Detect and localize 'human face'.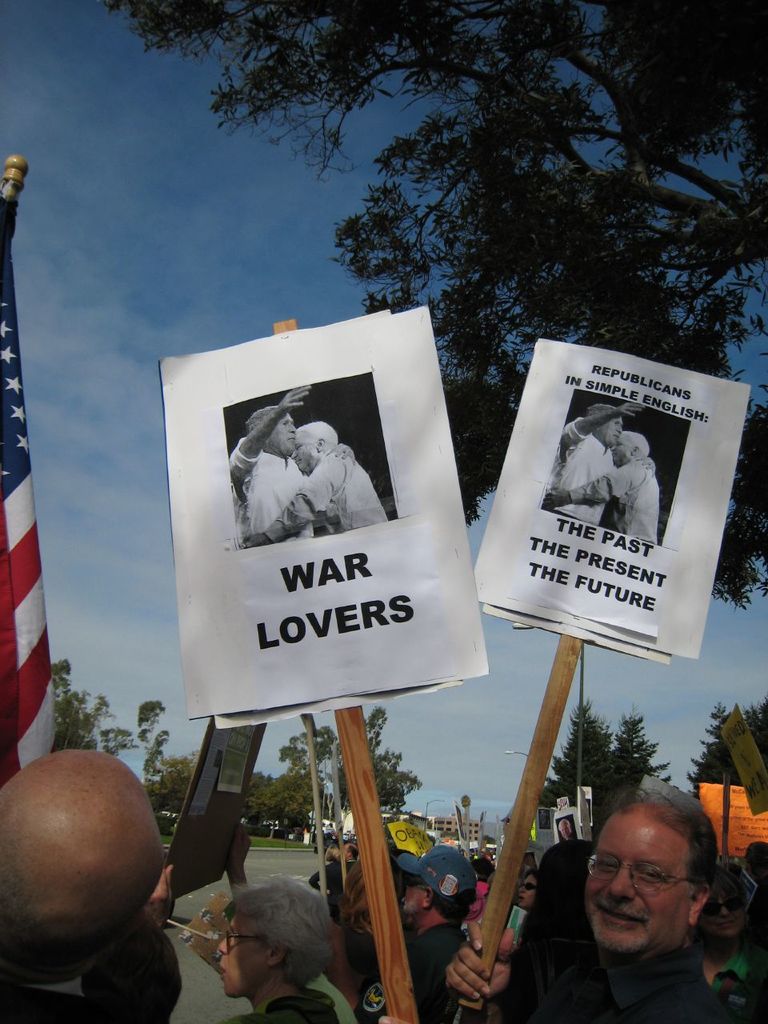
Localized at 558 820 572 838.
